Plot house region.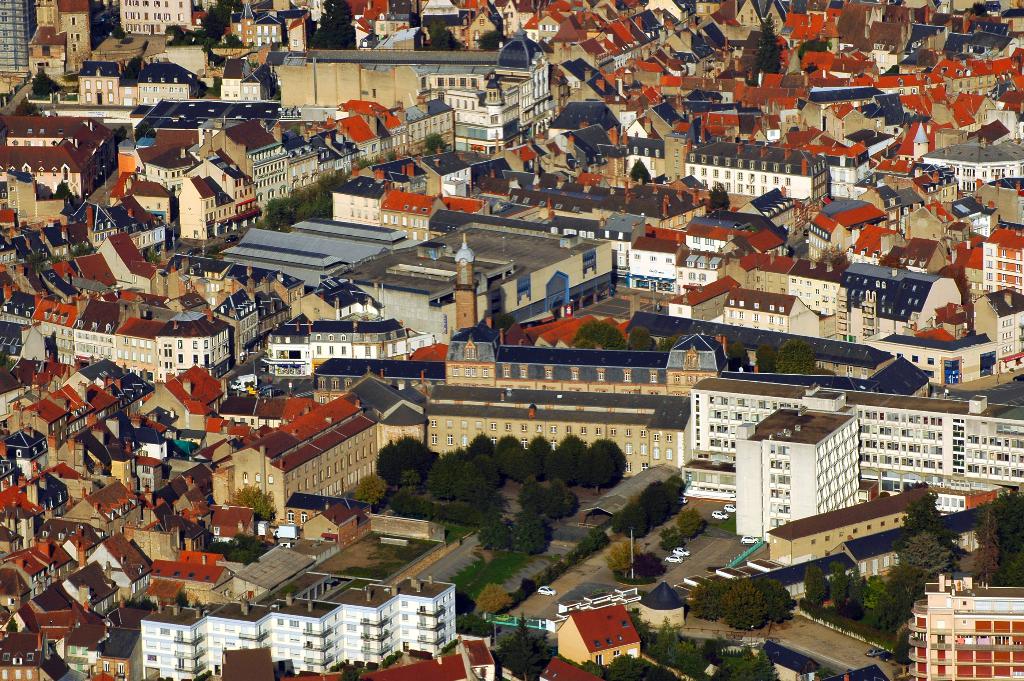
Plotted at x1=735 y1=252 x2=850 y2=325.
